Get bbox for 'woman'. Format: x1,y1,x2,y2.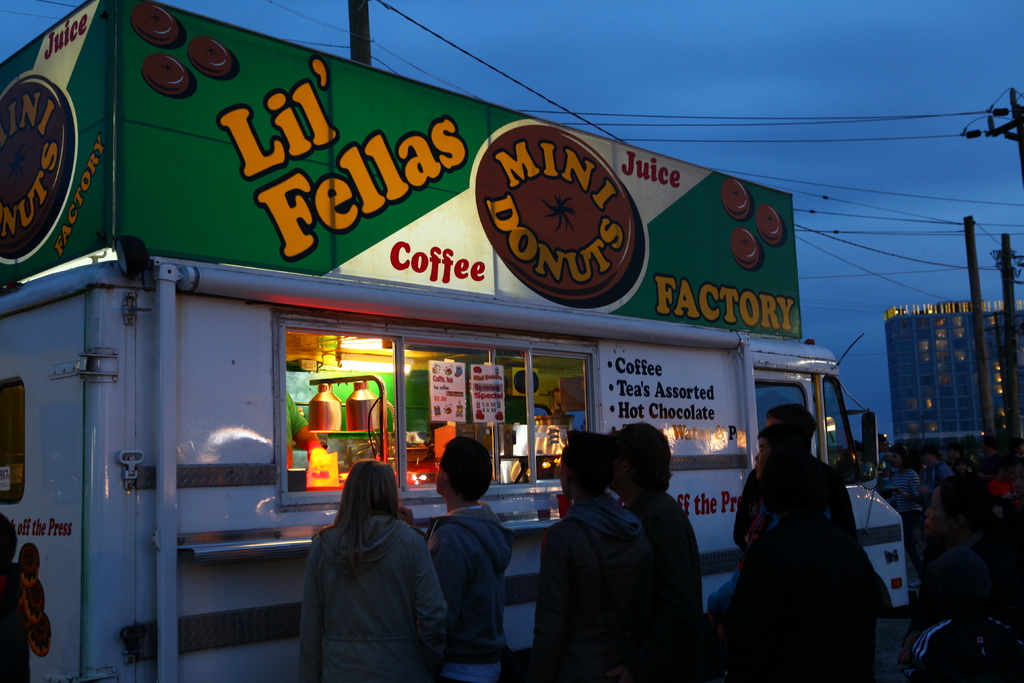
278,465,472,680.
